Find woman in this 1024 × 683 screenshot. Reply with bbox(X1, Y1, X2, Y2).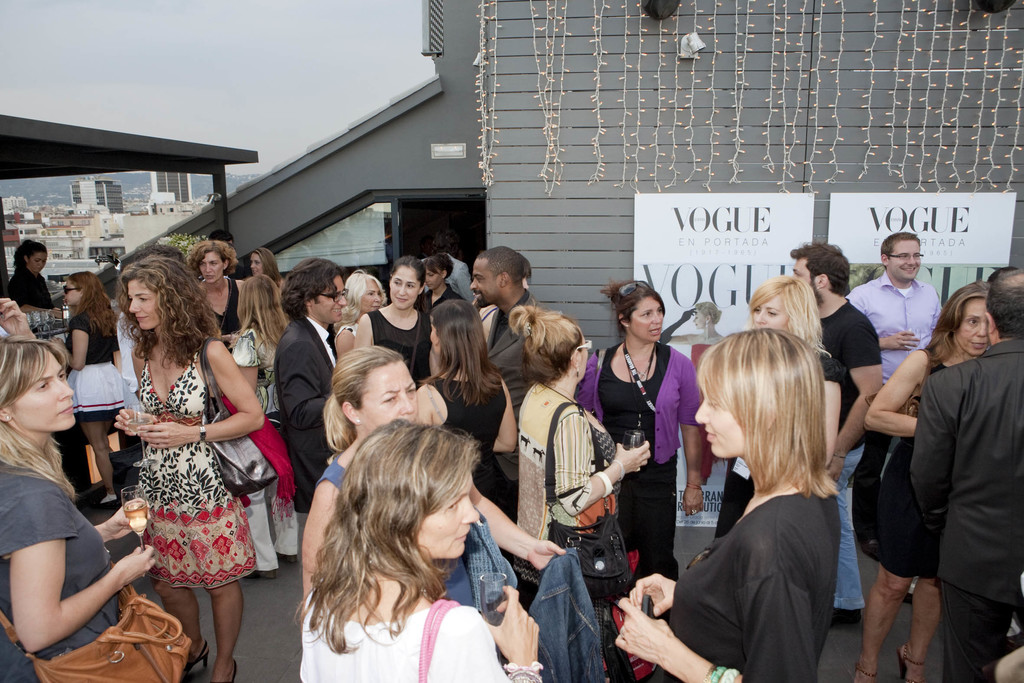
bbox(221, 272, 295, 577).
